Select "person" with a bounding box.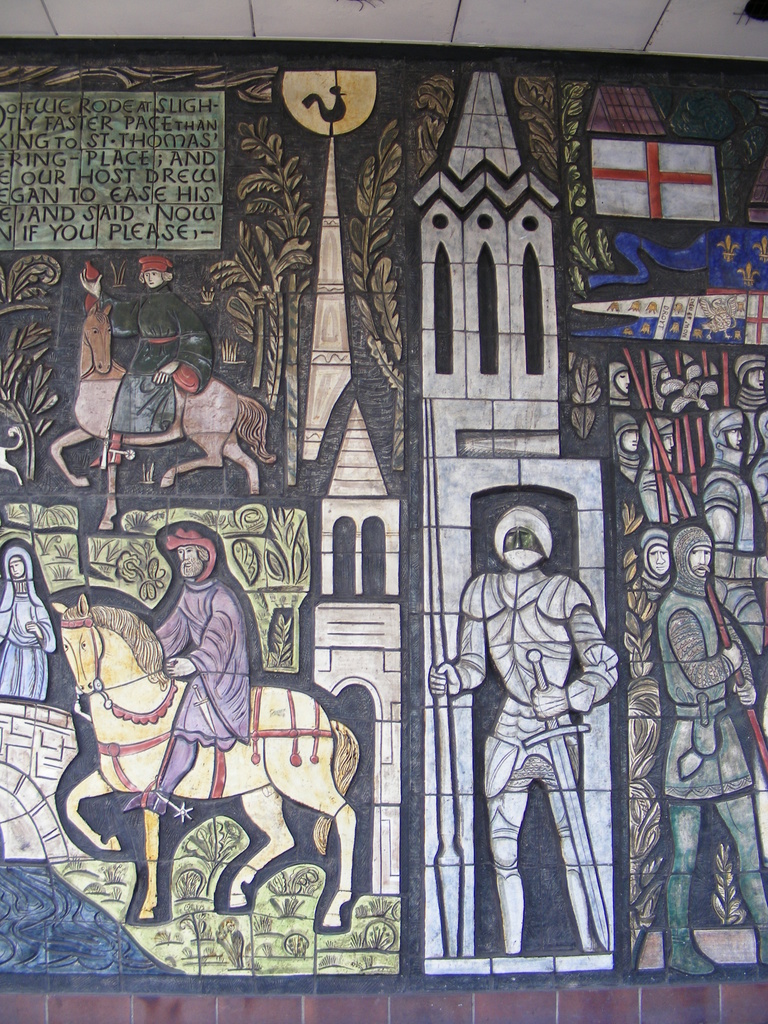
x1=730 y1=352 x2=767 y2=415.
